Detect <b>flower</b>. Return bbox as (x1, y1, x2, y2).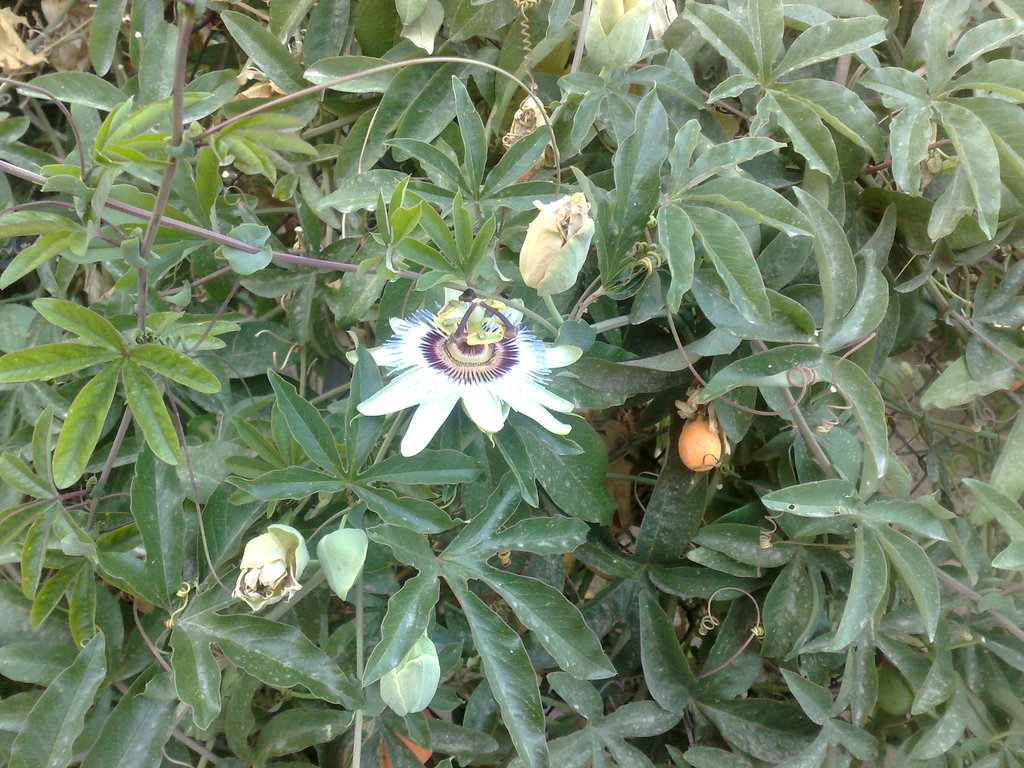
(229, 527, 316, 611).
